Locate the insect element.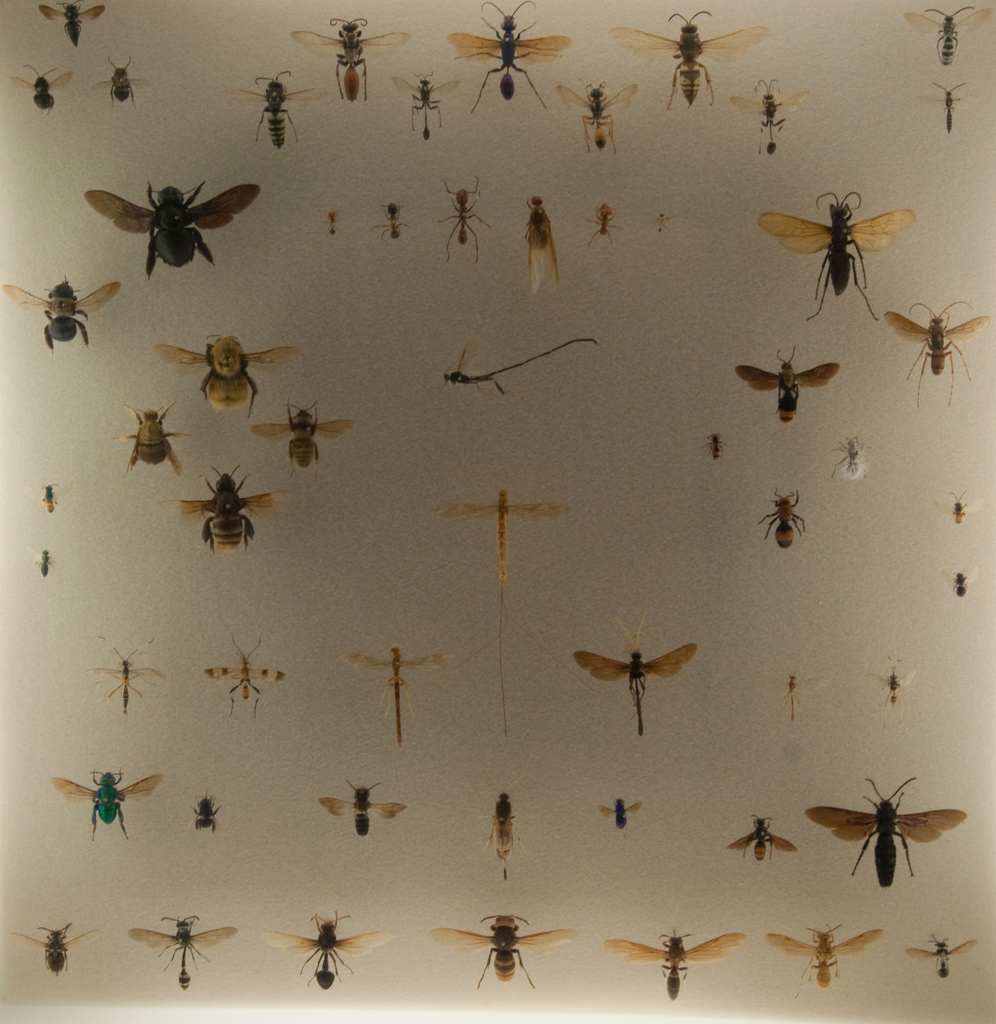
Element bbox: <box>874,657,916,712</box>.
